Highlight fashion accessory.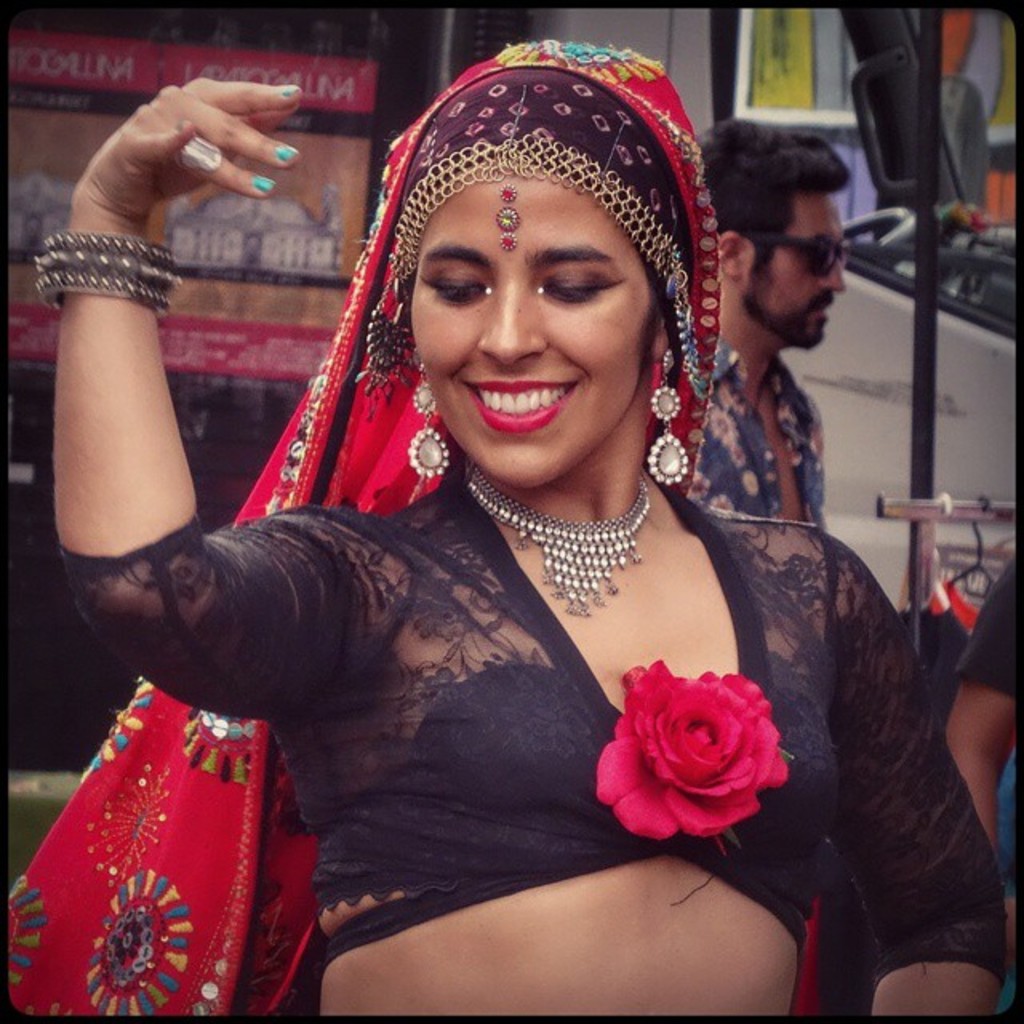
Highlighted region: select_region(362, 285, 419, 374).
